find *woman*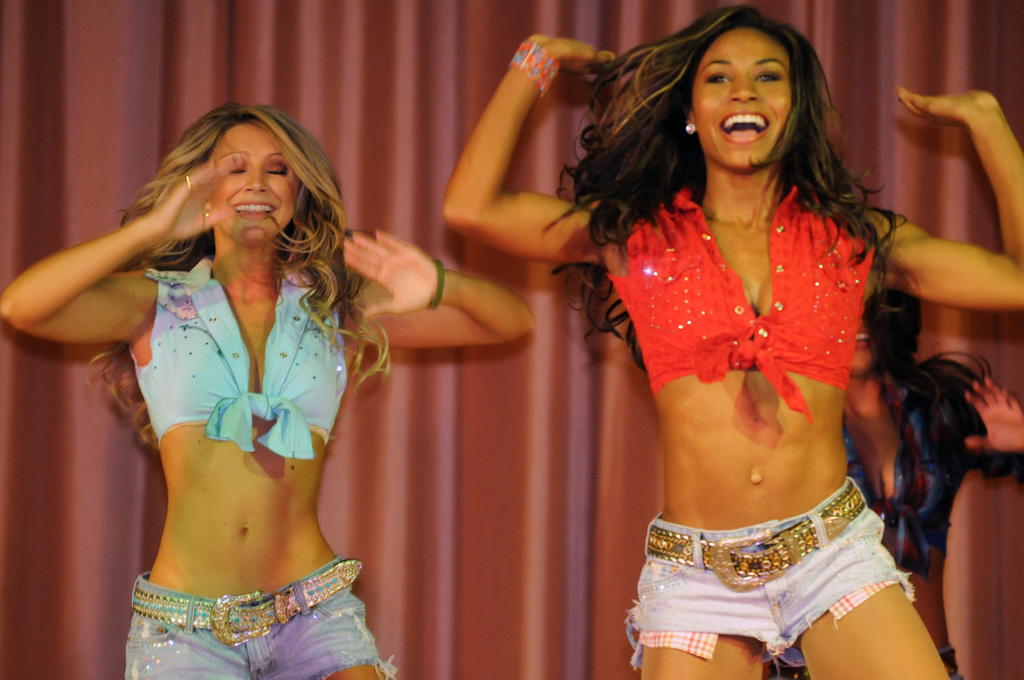
[left=436, top=0, right=1023, bottom=679]
